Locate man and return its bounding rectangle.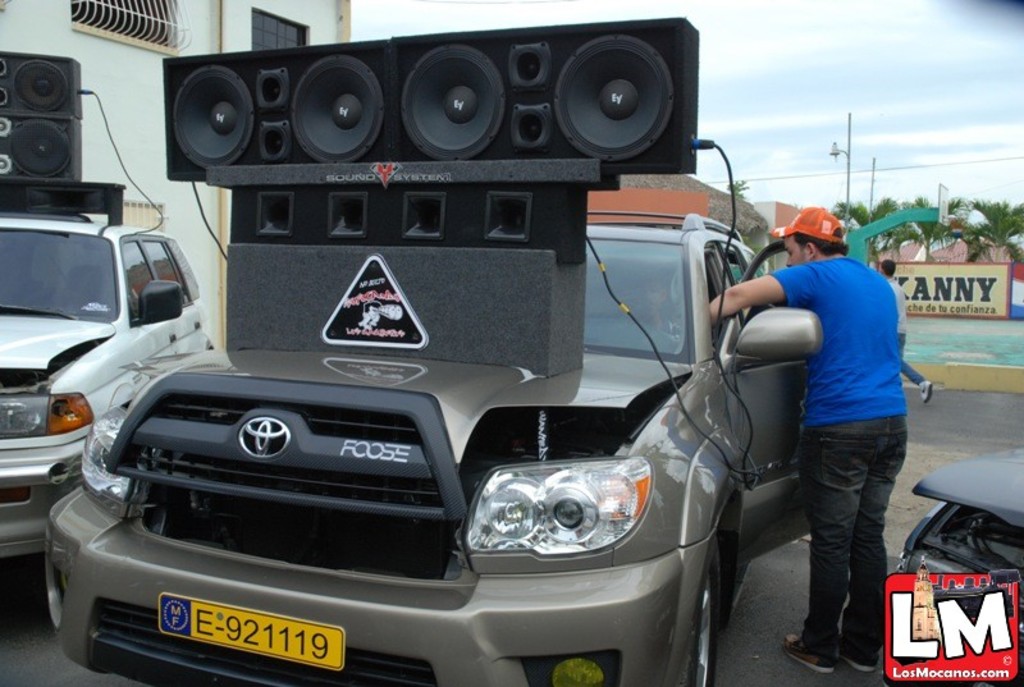
region(879, 261, 905, 362).
